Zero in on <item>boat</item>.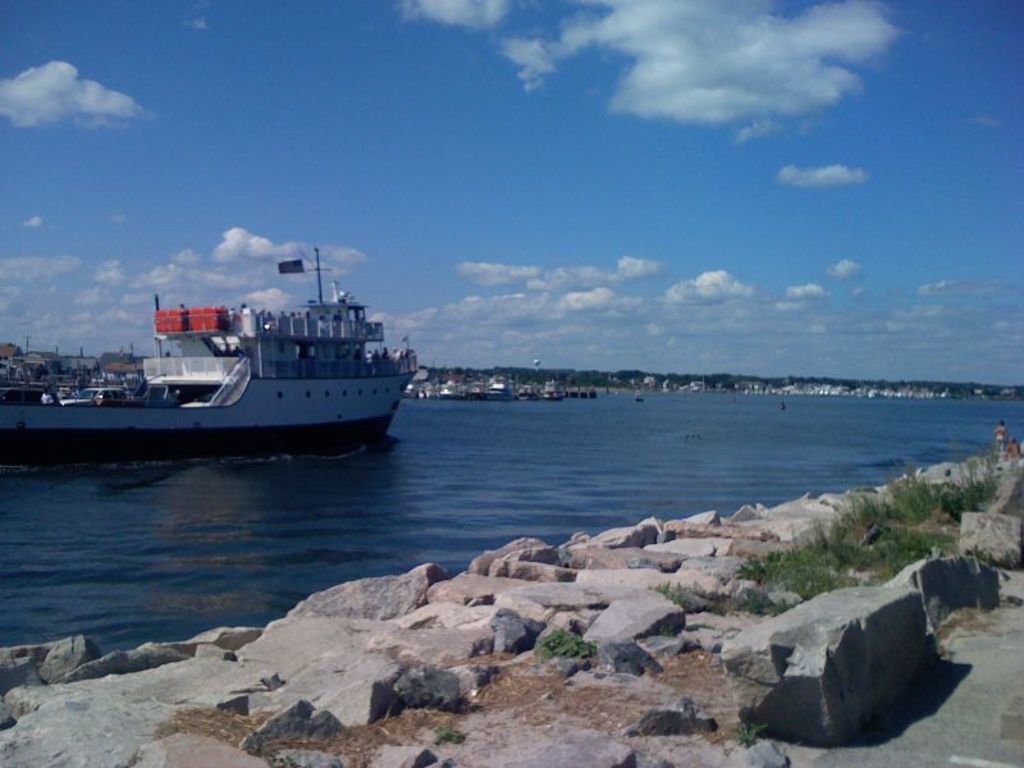
Zeroed in: l=15, t=225, r=420, b=447.
